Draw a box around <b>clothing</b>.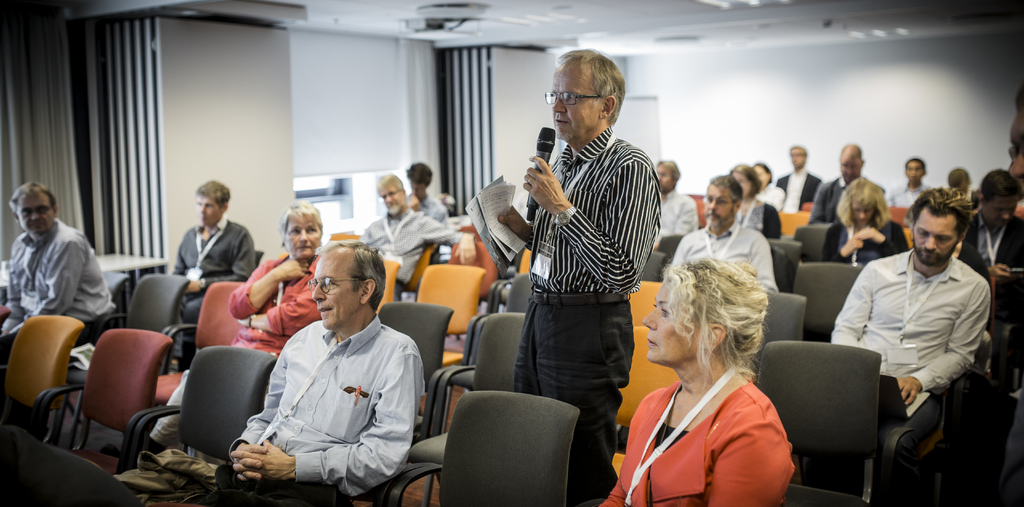
rect(405, 193, 451, 230).
